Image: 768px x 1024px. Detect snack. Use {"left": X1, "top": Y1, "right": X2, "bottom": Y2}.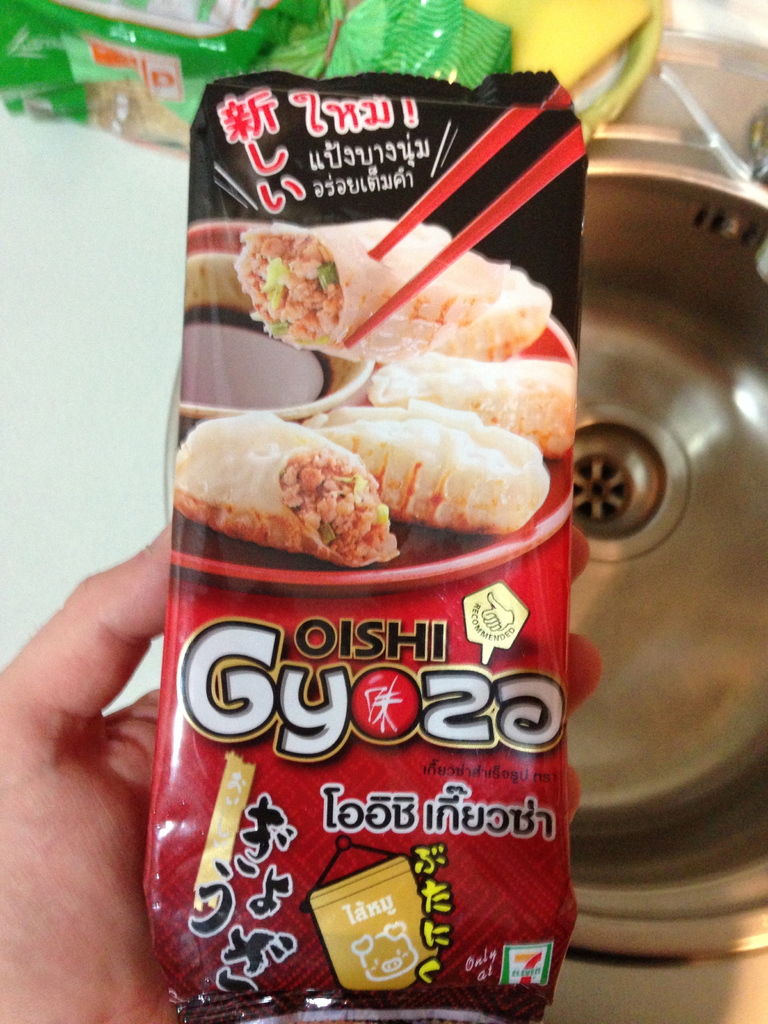
{"left": 293, "top": 405, "right": 540, "bottom": 543}.
